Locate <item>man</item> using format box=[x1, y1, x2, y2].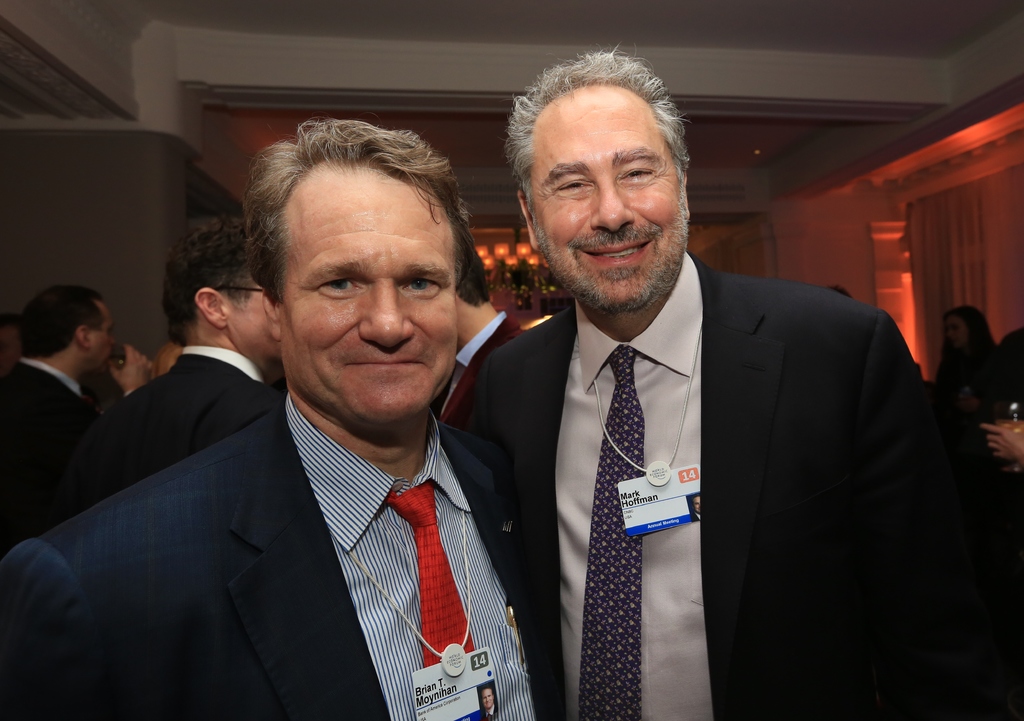
box=[55, 123, 566, 720].
